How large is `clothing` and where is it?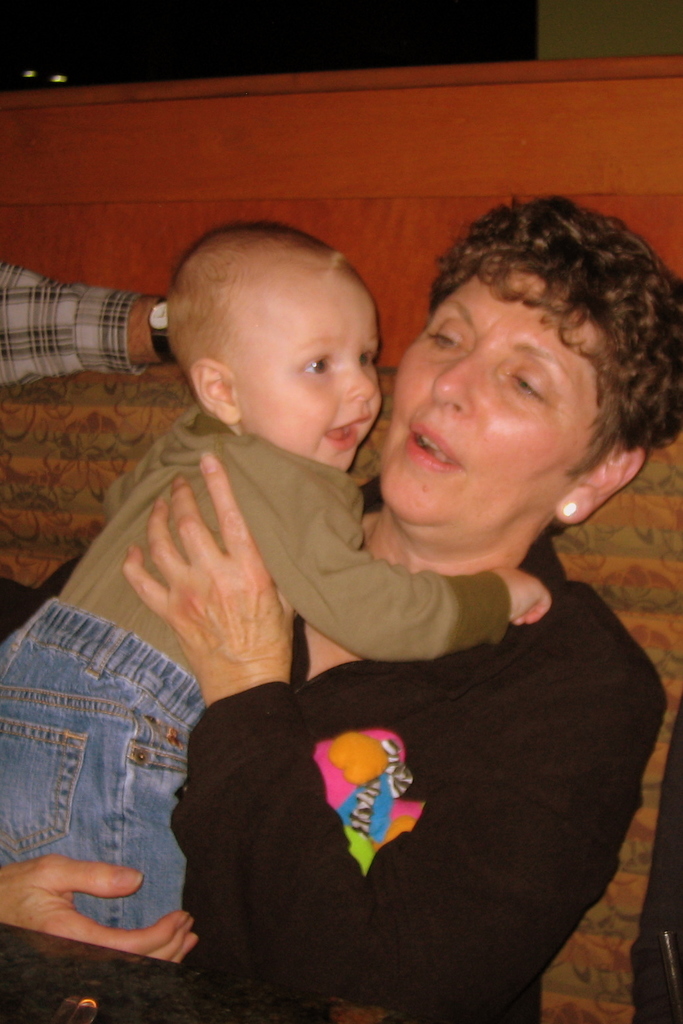
Bounding box: locate(628, 699, 682, 1023).
